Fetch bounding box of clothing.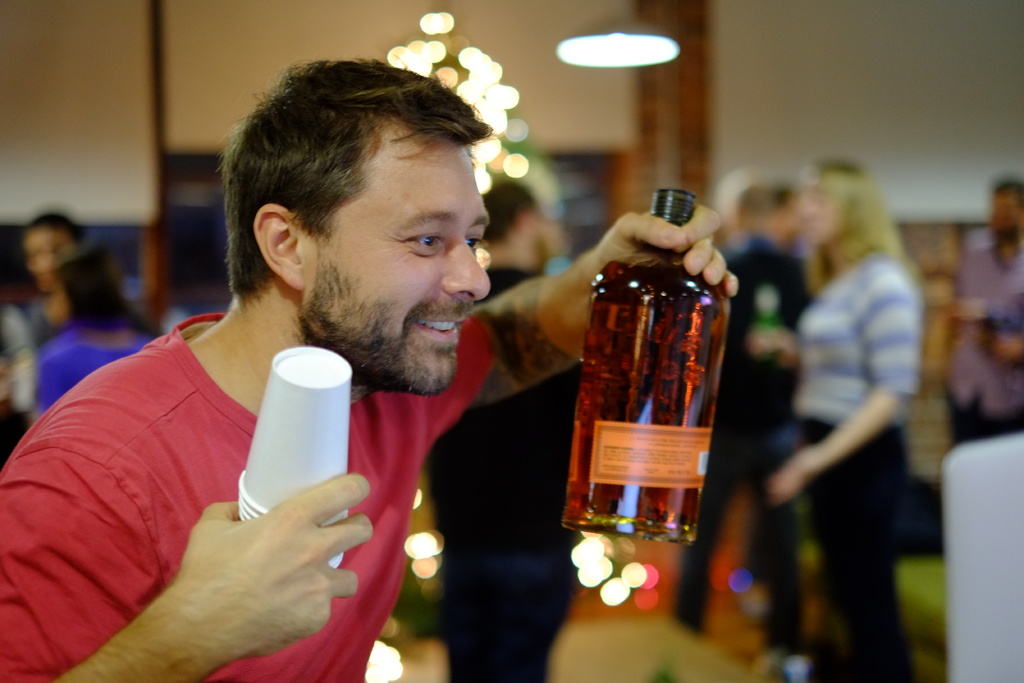
Bbox: left=29, top=283, right=423, bottom=666.
